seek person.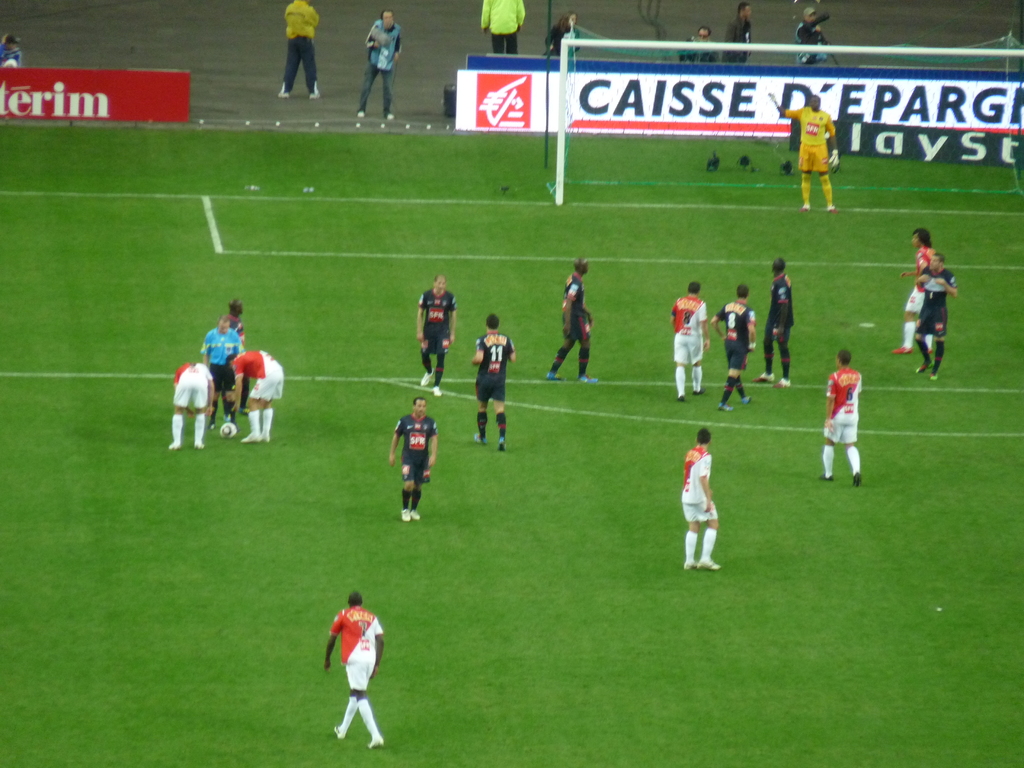
[left=893, top=227, right=941, bottom=358].
